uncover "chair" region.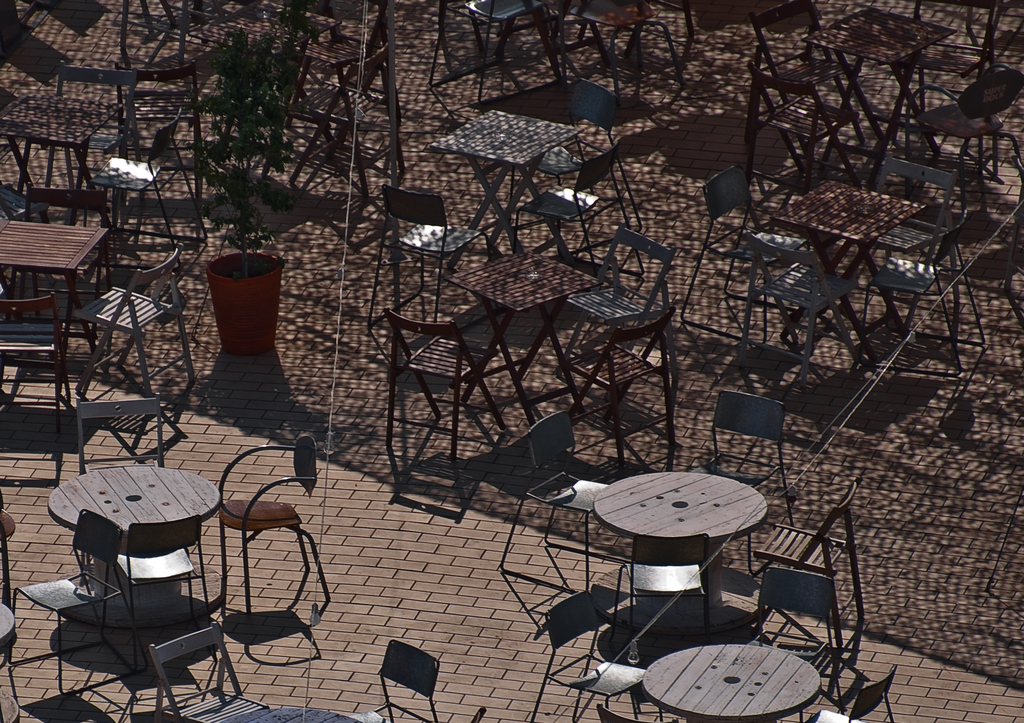
Uncovered: box=[893, 56, 1023, 198].
